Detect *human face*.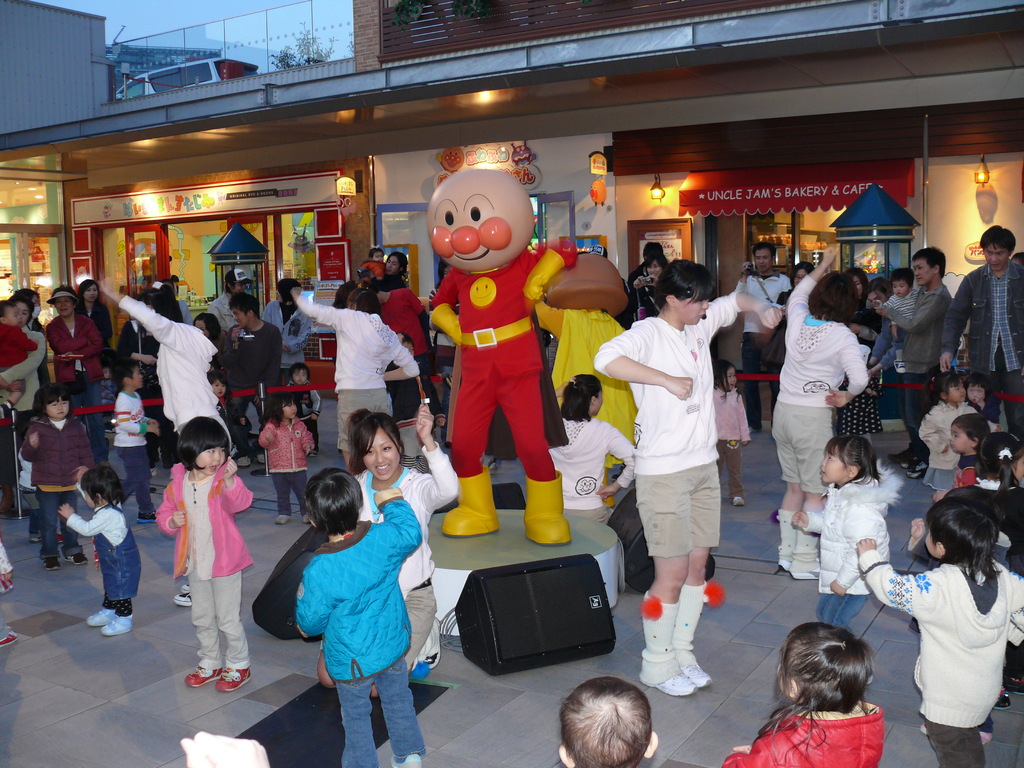
Detected at rect(362, 428, 401, 482).
